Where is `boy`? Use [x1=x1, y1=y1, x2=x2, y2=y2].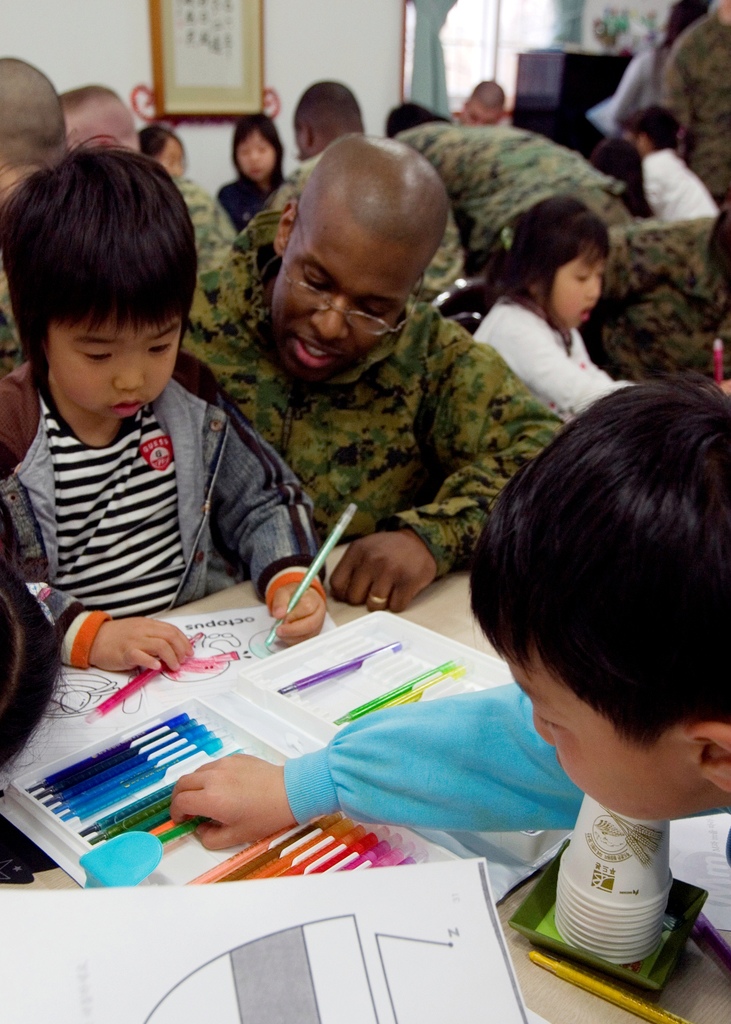
[x1=173, y1=385, x2=730, y2=839].
